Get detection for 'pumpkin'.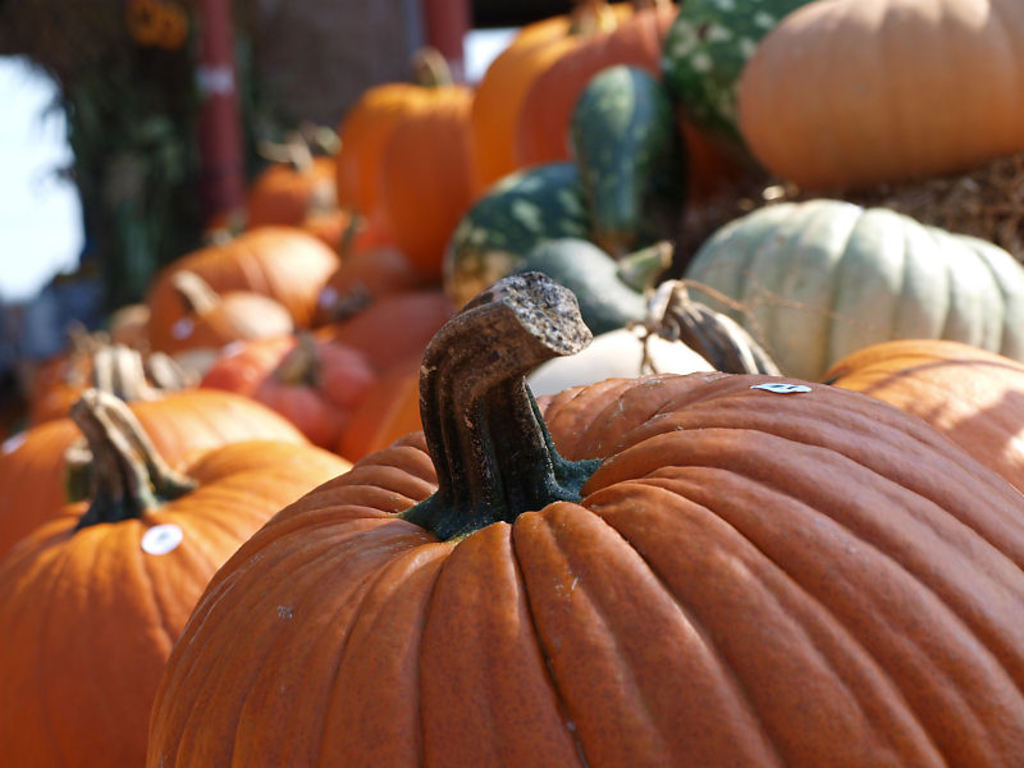
Detection: [left=142, top=219, right=372, bottom=384].
